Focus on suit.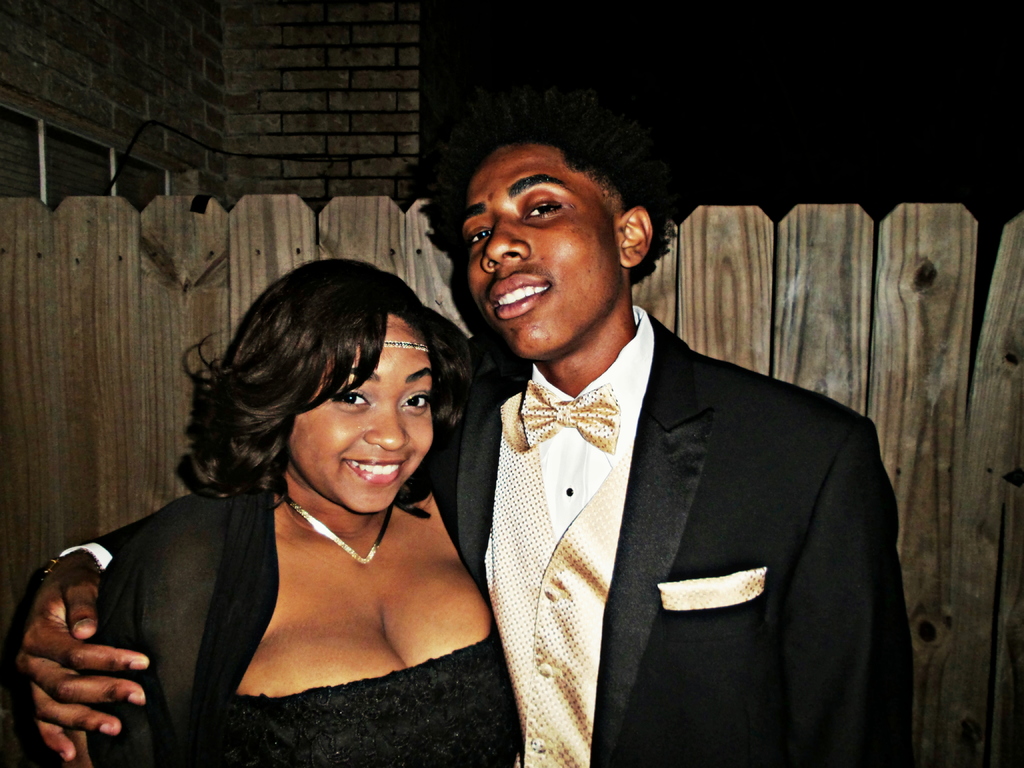
Focused at 61/301/905/767.
